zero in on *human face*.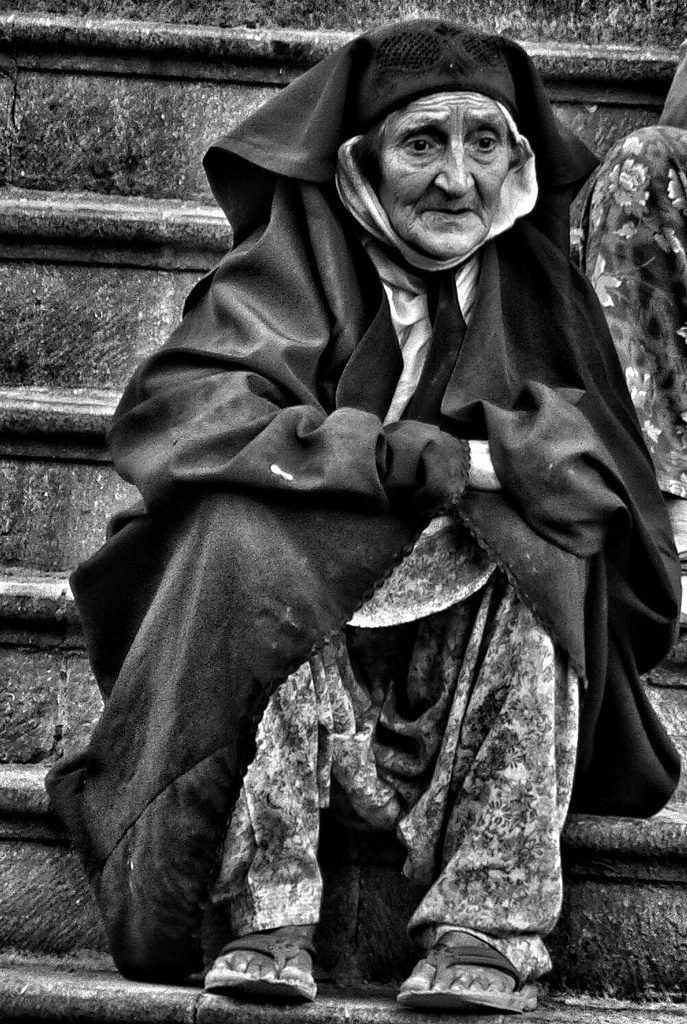
Zeroed in: (left=375, top=86, right=524, bottom=256).
